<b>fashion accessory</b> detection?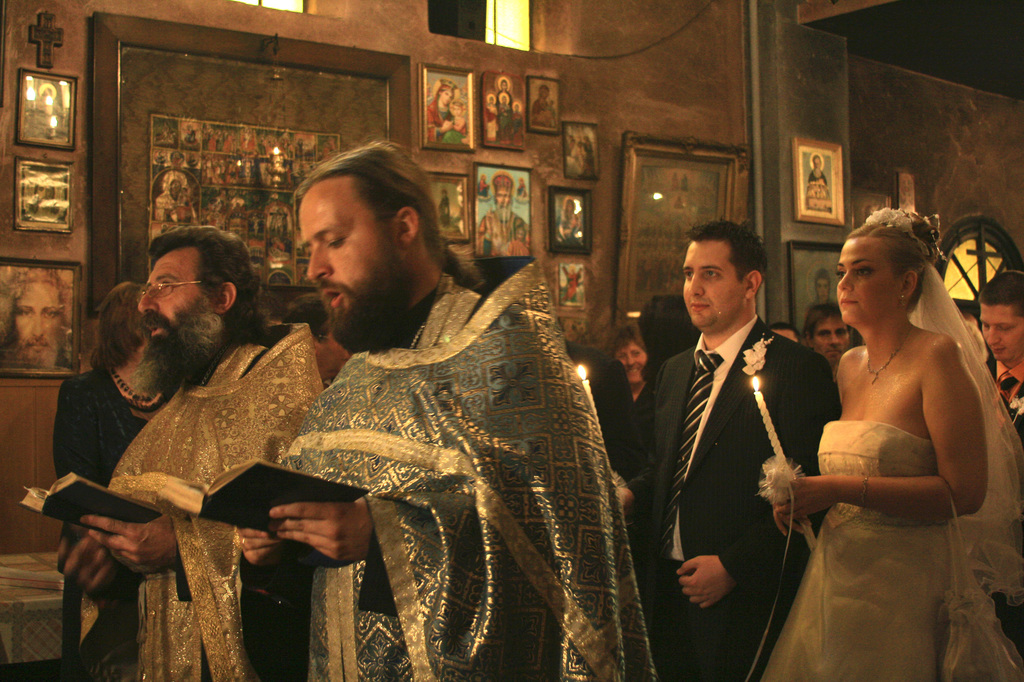
crop(138, 282, 236, 304)
